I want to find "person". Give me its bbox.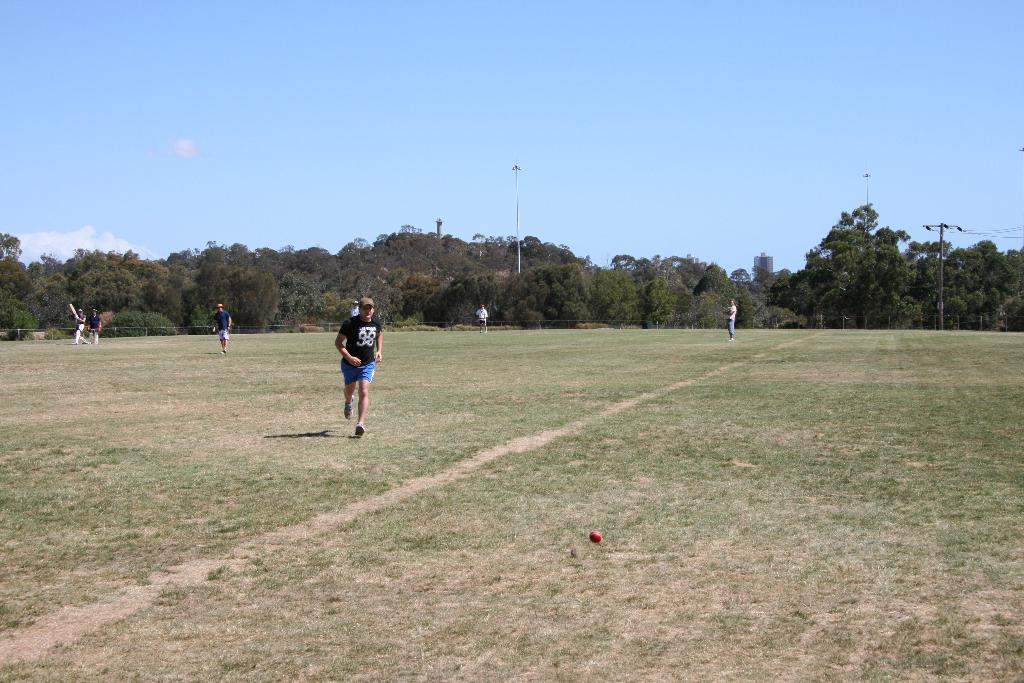
detection(85, 309, 102, 347).
